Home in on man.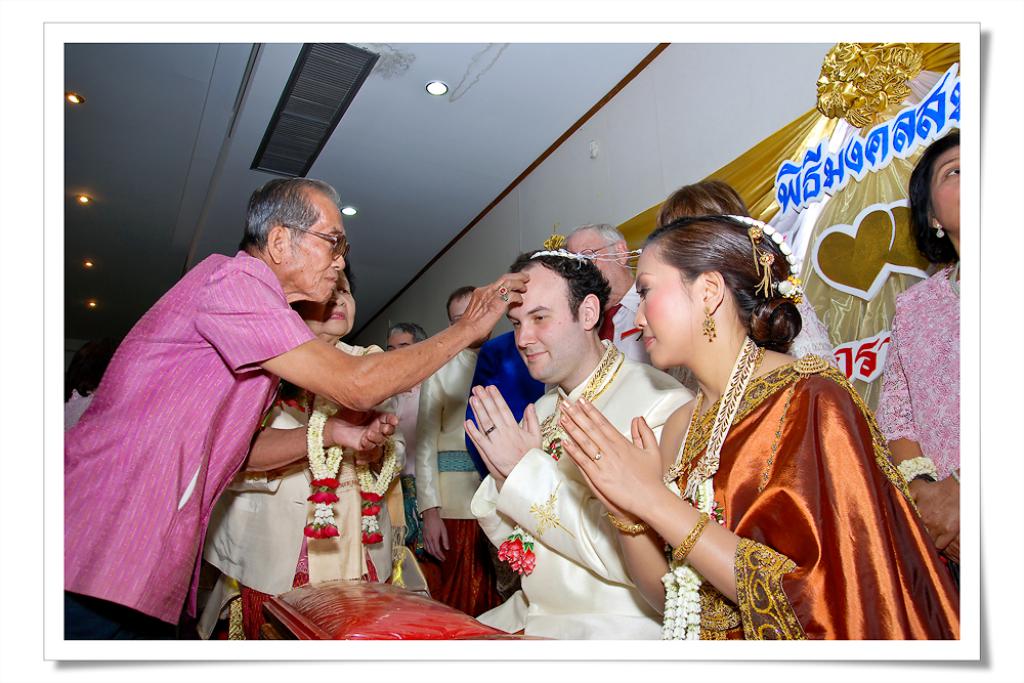
Homed in at [385,323,426,545].
